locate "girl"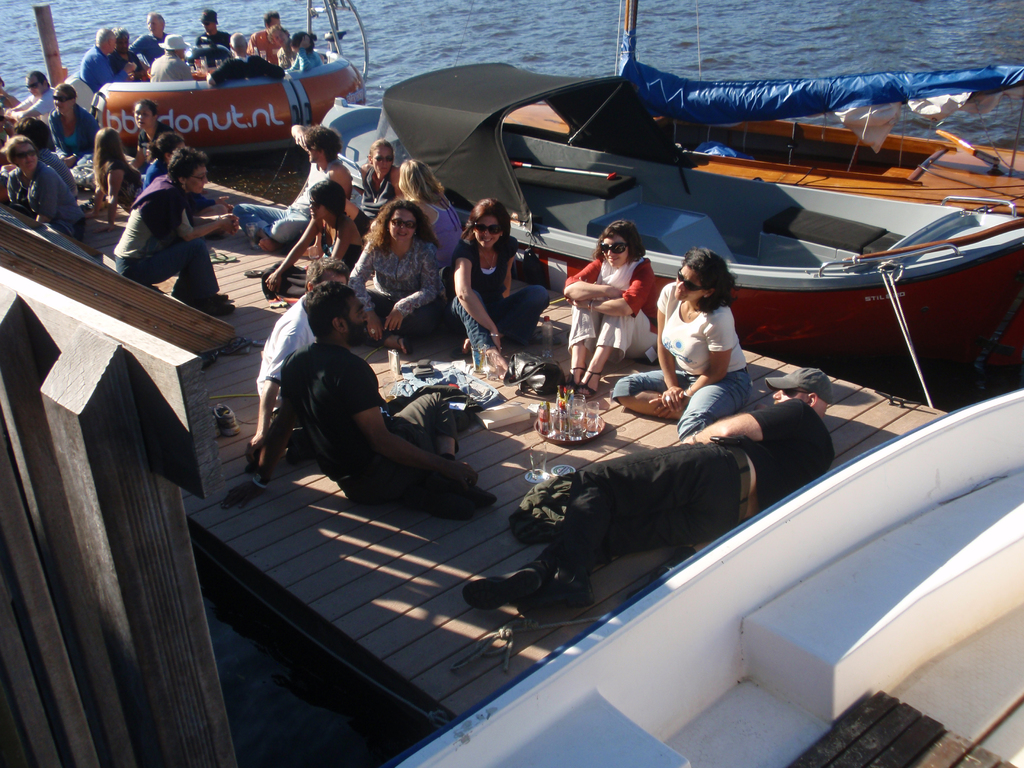
<region>560, 214, 664, 389</region>
